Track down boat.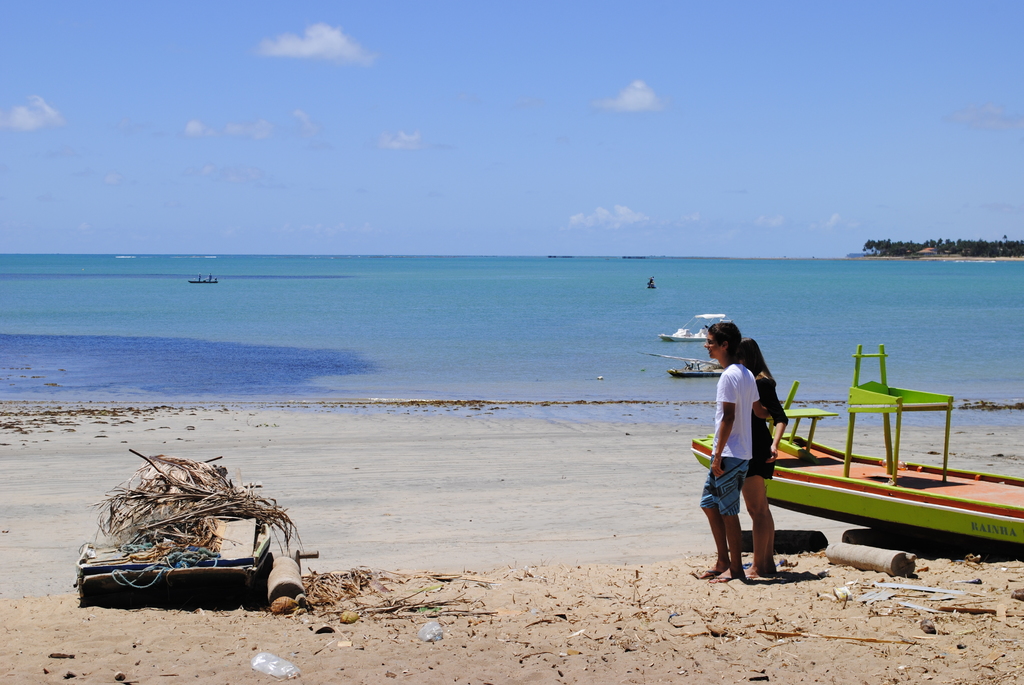
Tracked to bbox(189, 272, 221, 284).
